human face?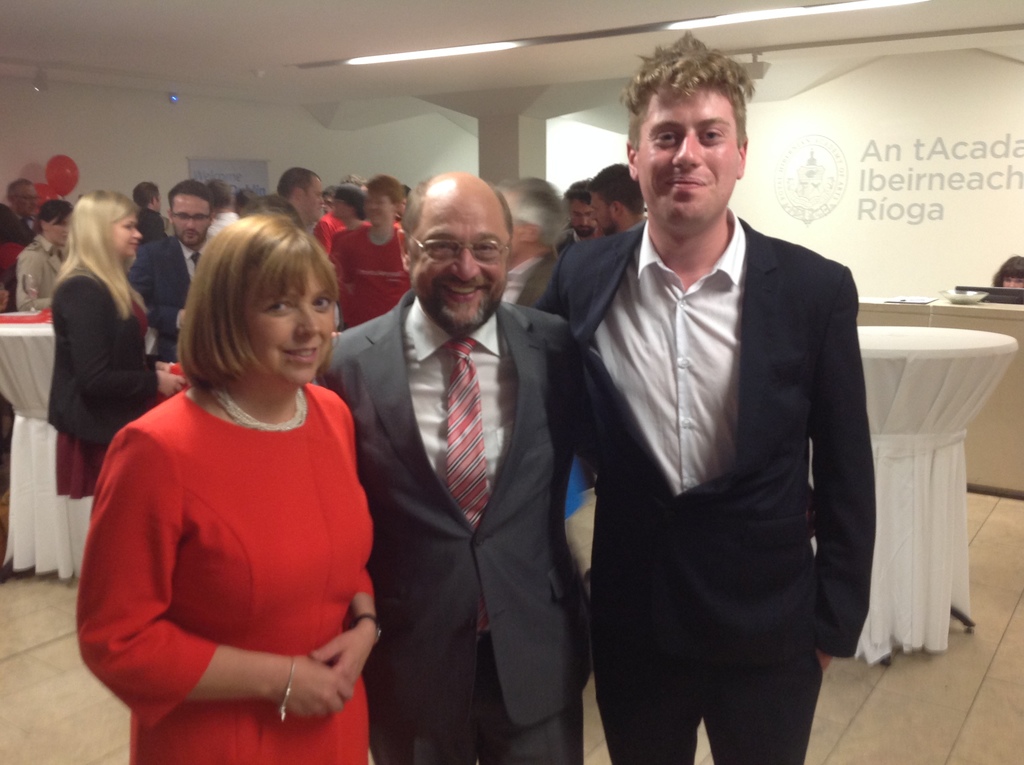
detection(1001, 278, 1023, 289)
